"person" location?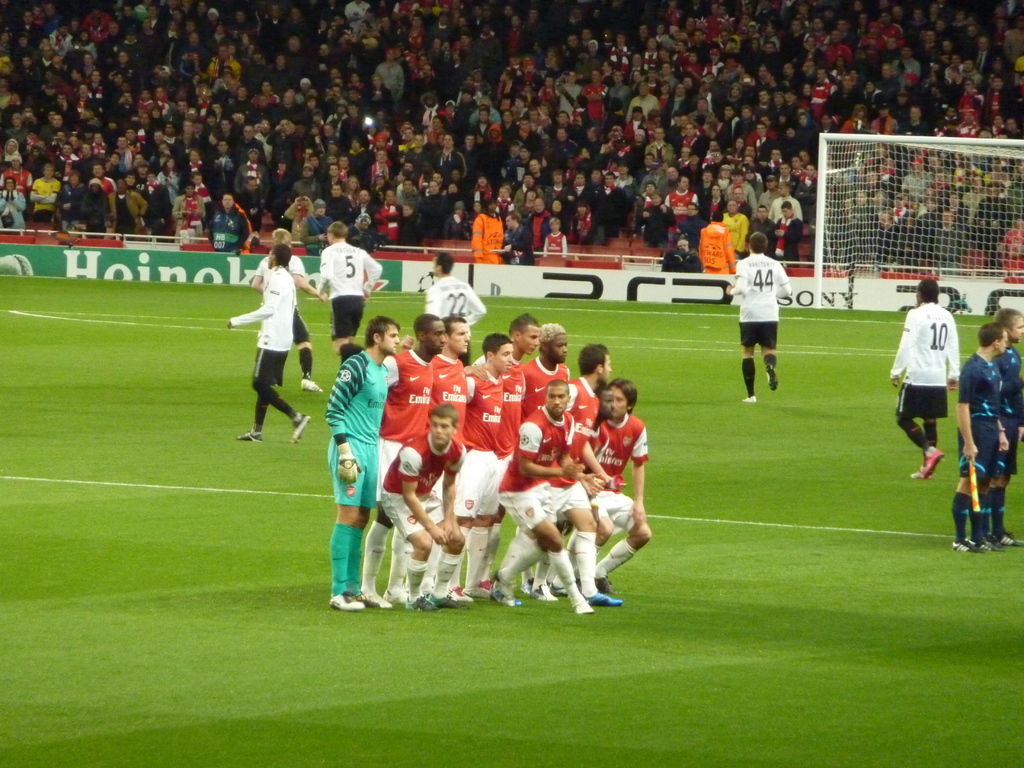
(x1=426, y1=252, x2=492, y2=371)
